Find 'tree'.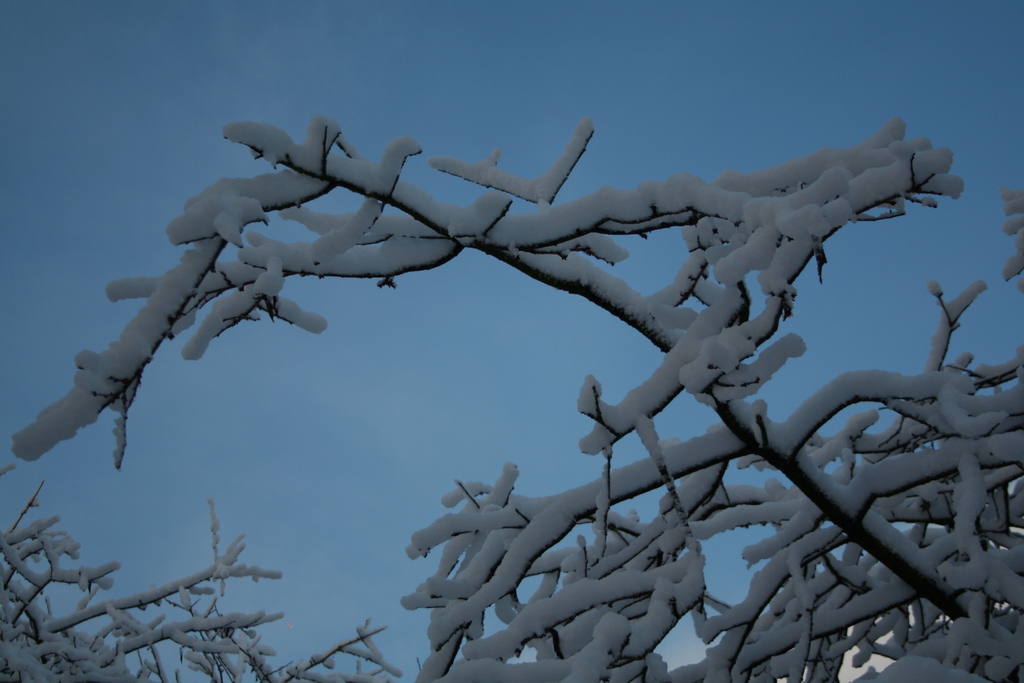
l=0, t=110, r=1023, b=682.
